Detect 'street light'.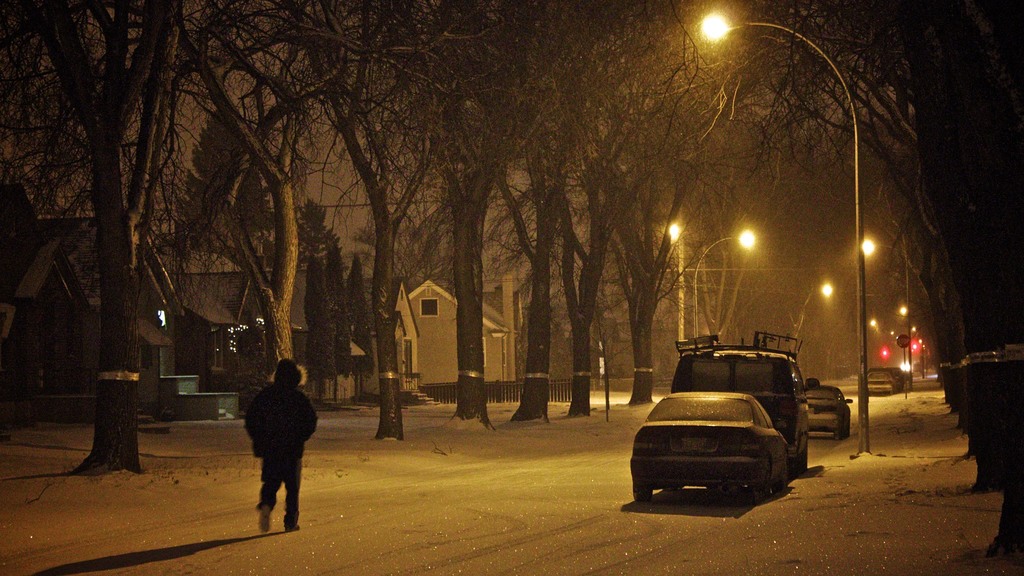
Detected at crop(698, 8, 864, 452).
